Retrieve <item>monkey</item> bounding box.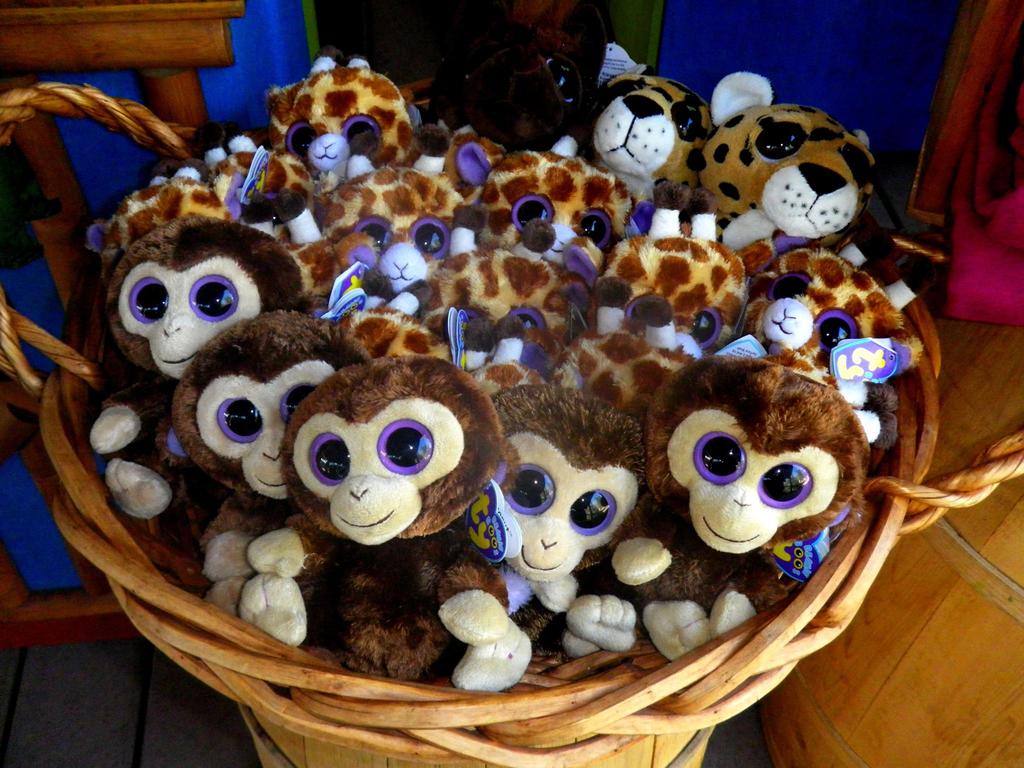
Bounding box: 486/383/654/664.
